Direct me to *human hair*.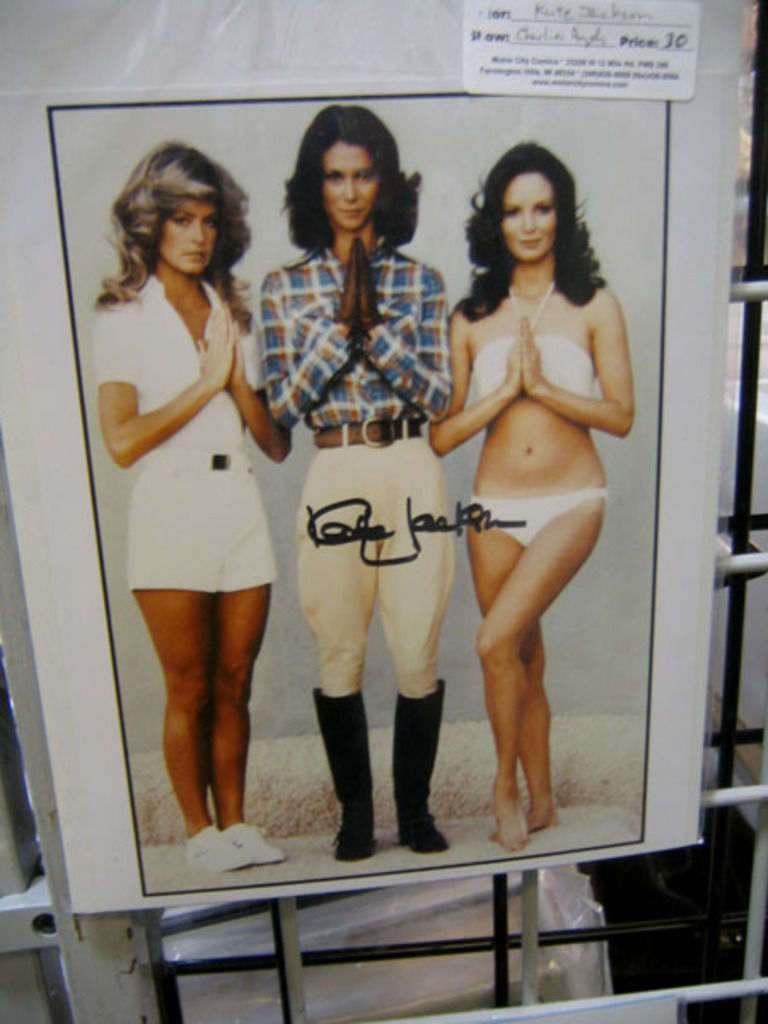
Direction: <region>282, 102, 422, 258</region>.
